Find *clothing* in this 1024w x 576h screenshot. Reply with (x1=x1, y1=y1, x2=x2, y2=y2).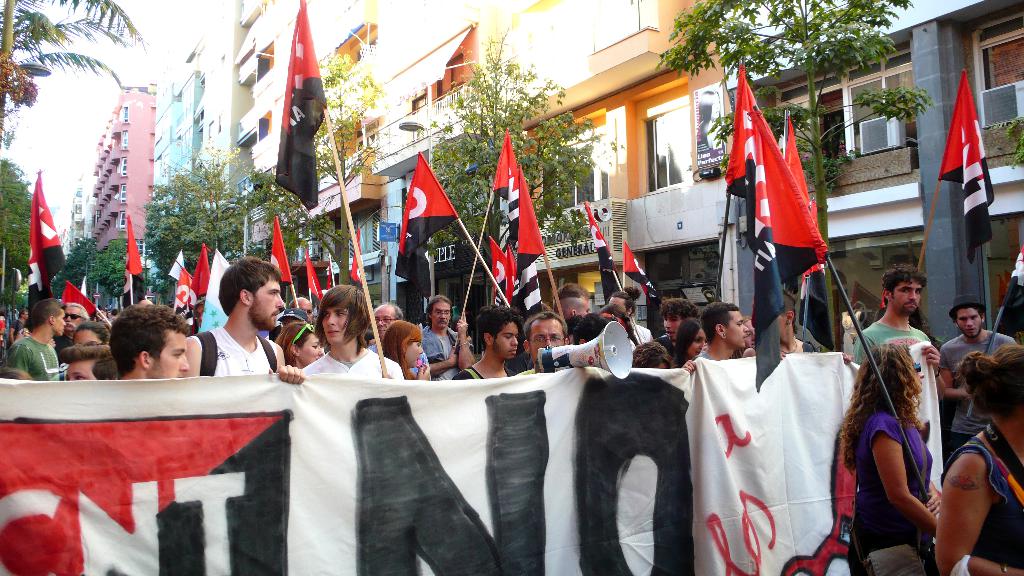
(x1=934, y1=330, x2=1014, y2=394).
